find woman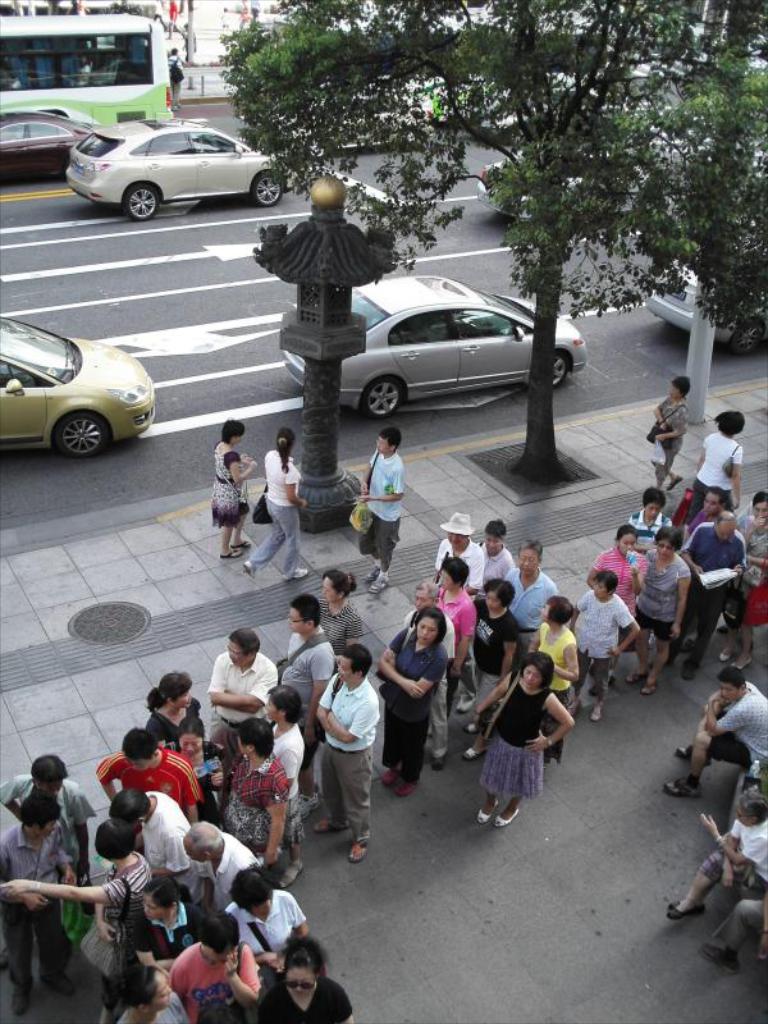
BBox(631, 527, 687, 689)
